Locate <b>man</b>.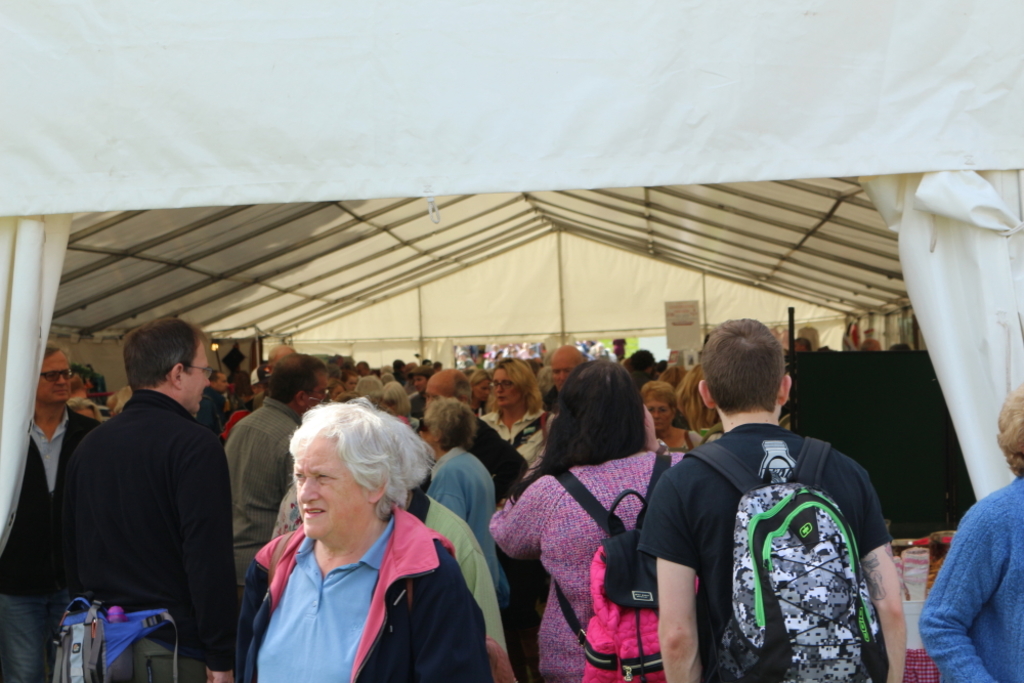
Bounding box: (220,351,334,593).
